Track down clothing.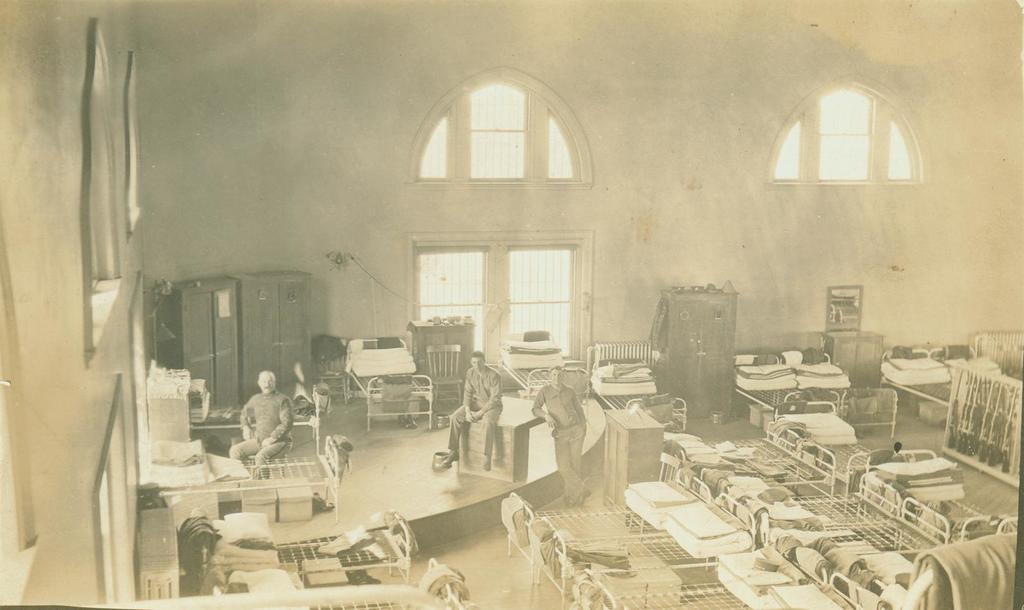
Tracked to crop(220, 379, 296, 474).
